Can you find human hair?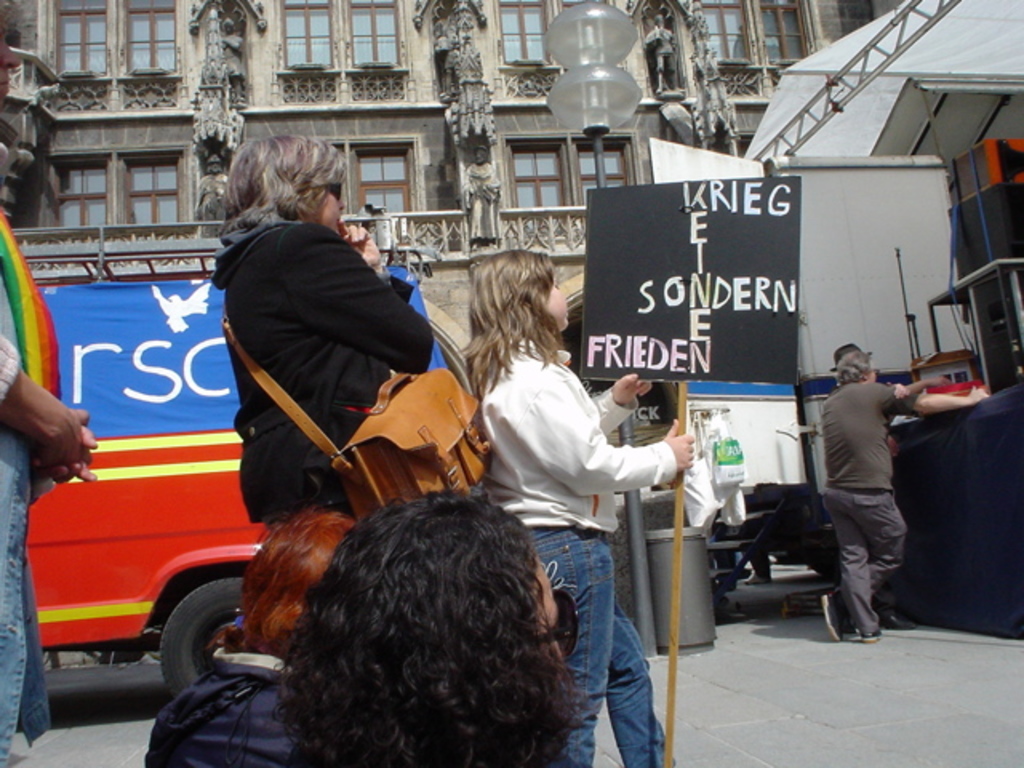
Yes, bounding box: detection(214, 126, 350, 234).
